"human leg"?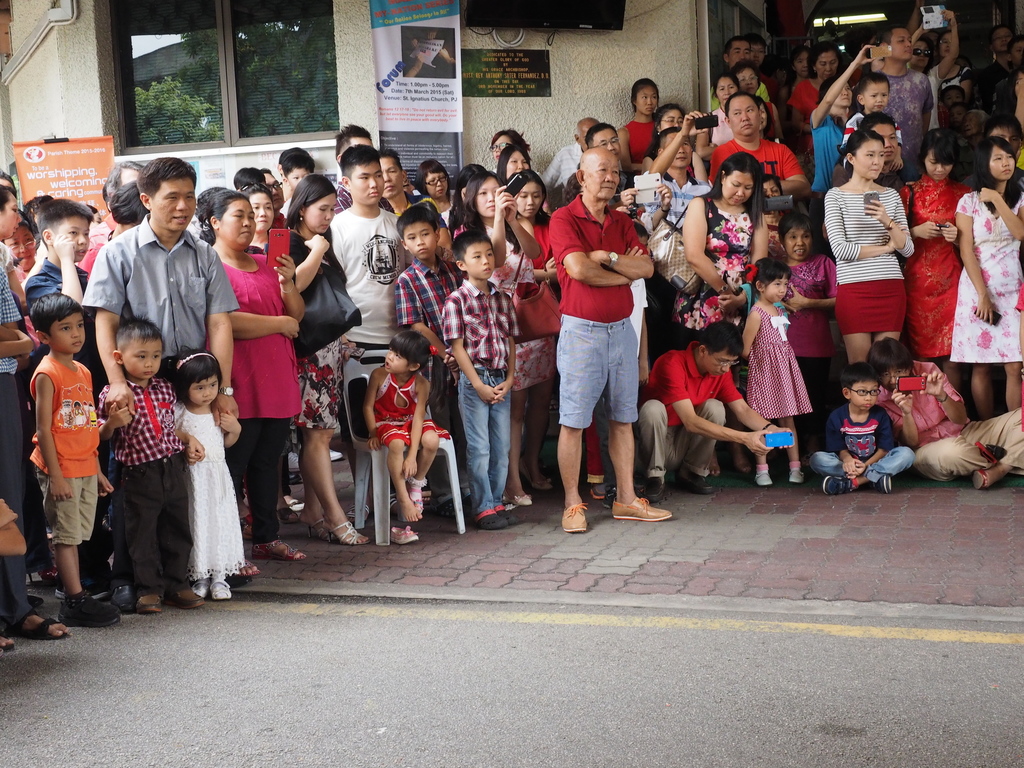
[left=666, top=397, right=732, bottom=482]
